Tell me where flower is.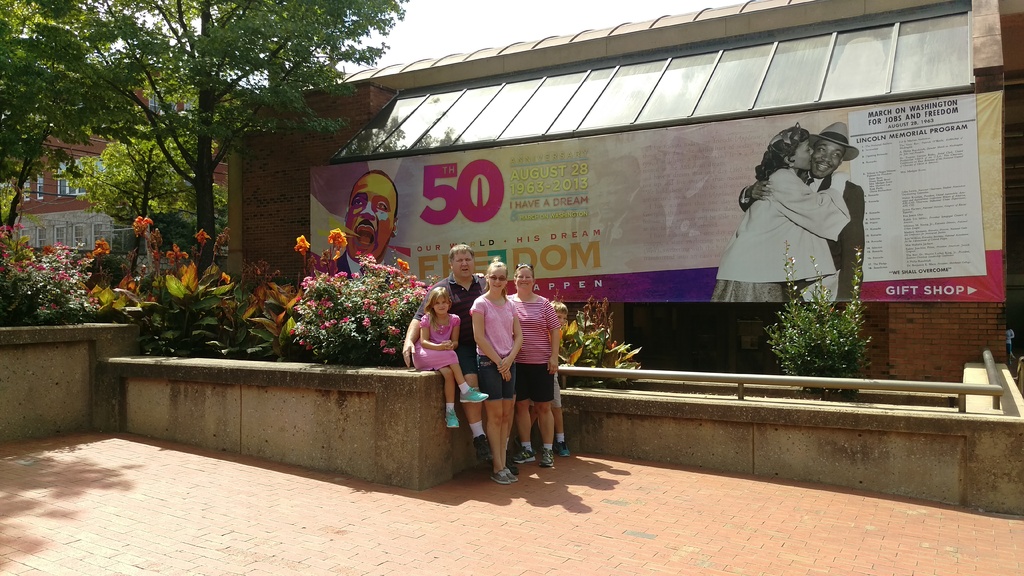
flower is at 194/228/211/246.
